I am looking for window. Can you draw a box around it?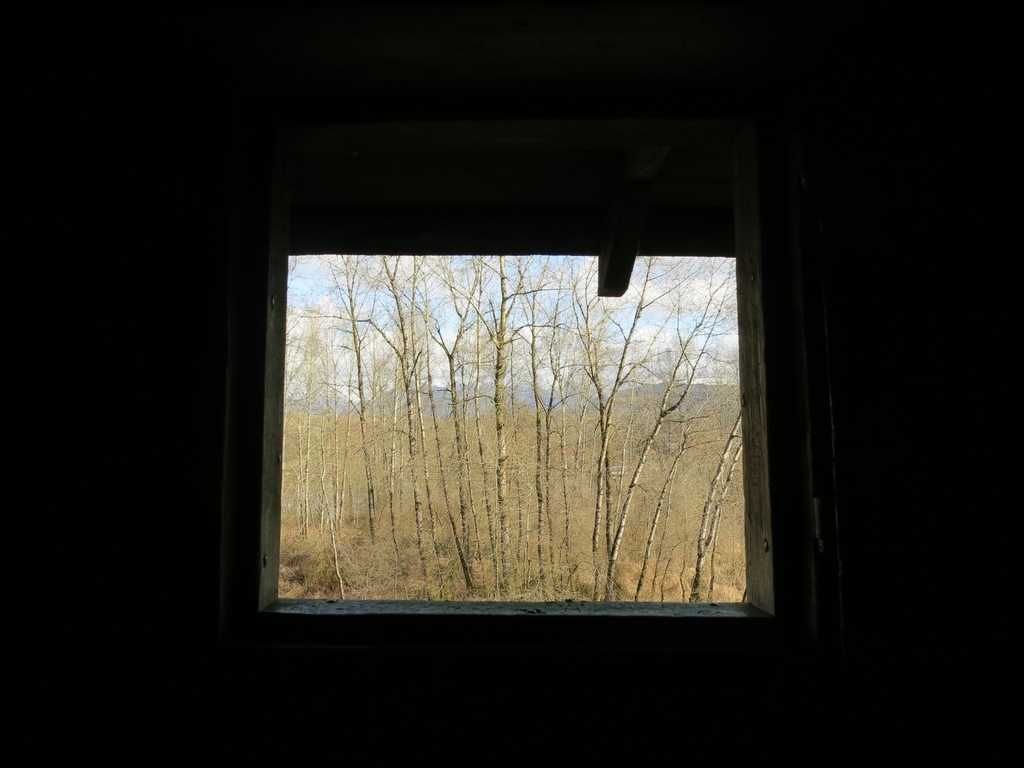
Sure, the bounding box is Rect(252, 249, 799, 633).
